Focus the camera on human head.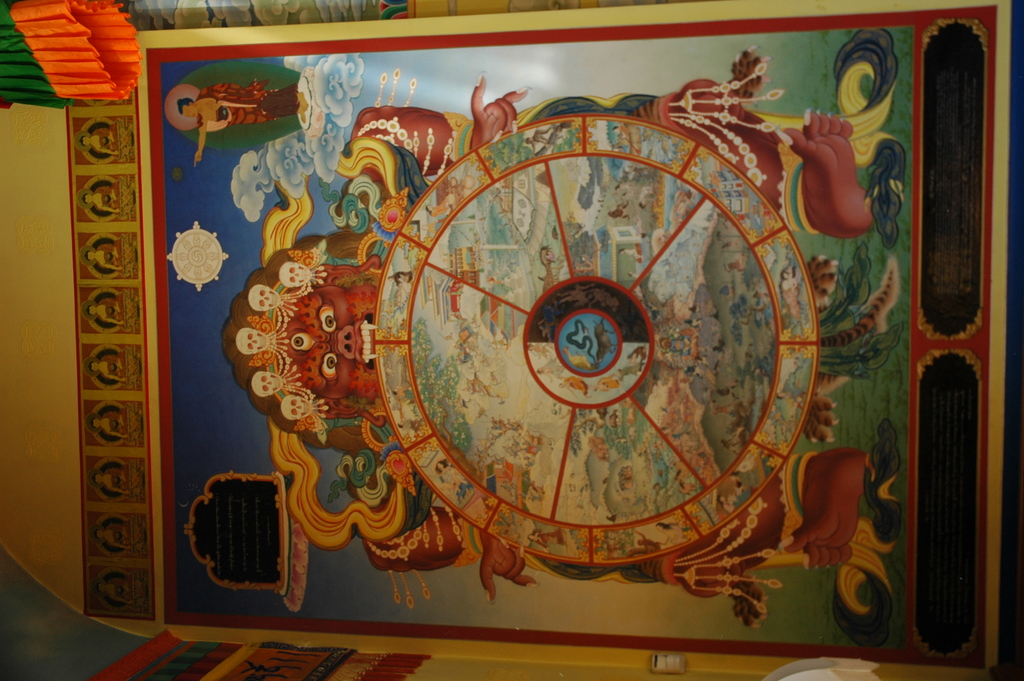
Focus region: 176,99,198,117.
